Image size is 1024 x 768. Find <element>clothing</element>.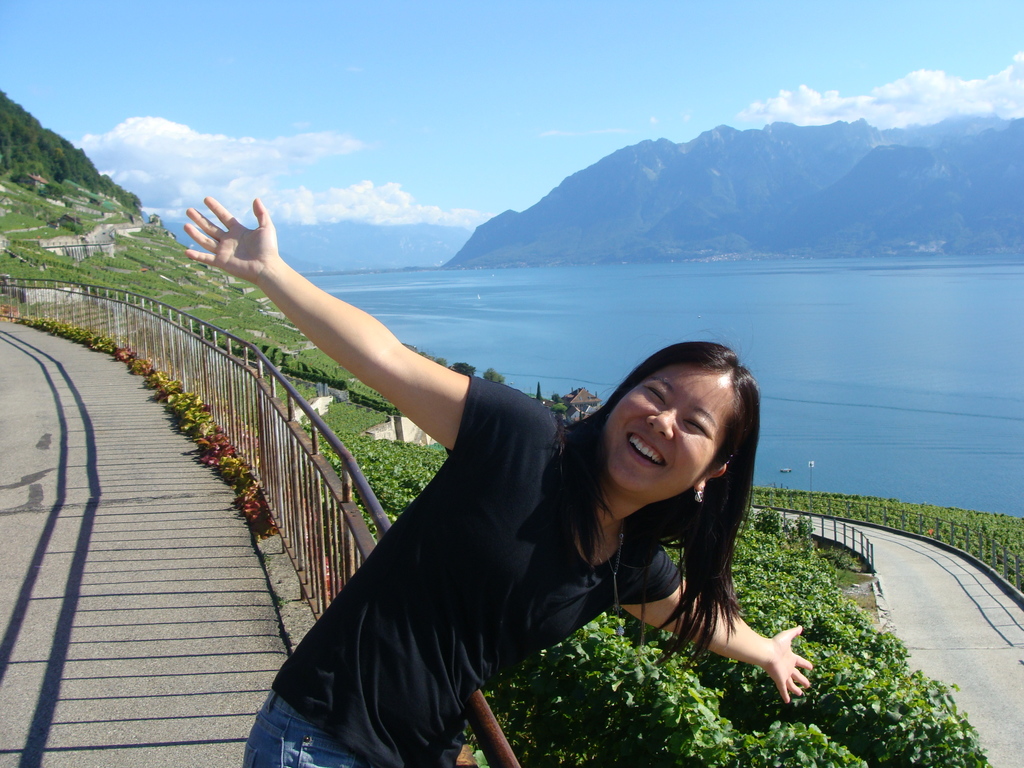
<box>241,378,683,767</box>.
